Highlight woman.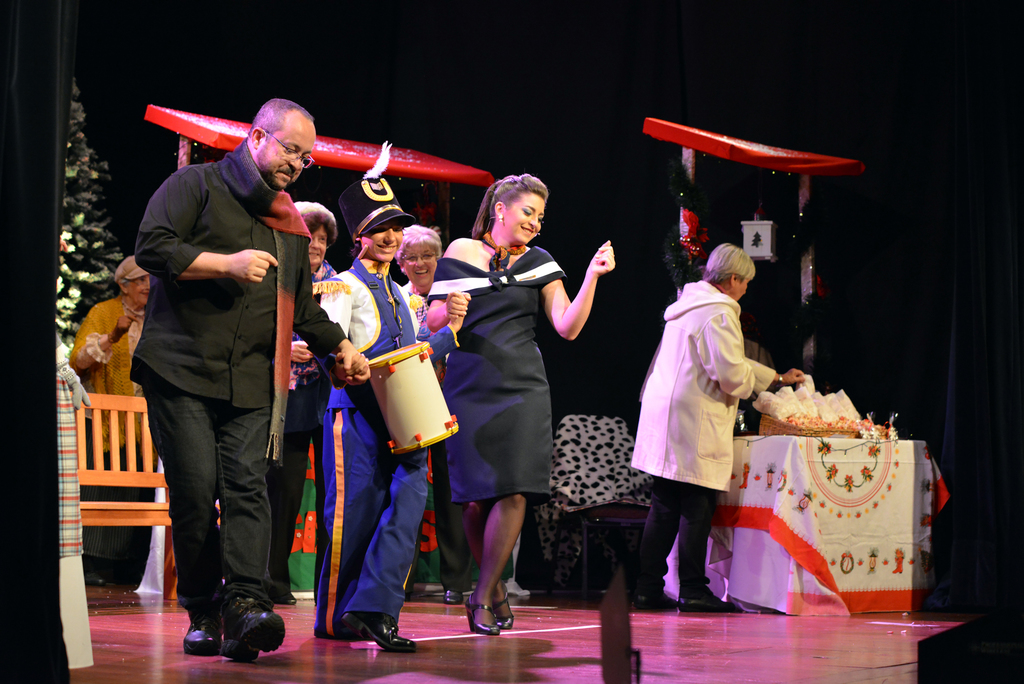
Highlighted region: 431:187:595:618.
